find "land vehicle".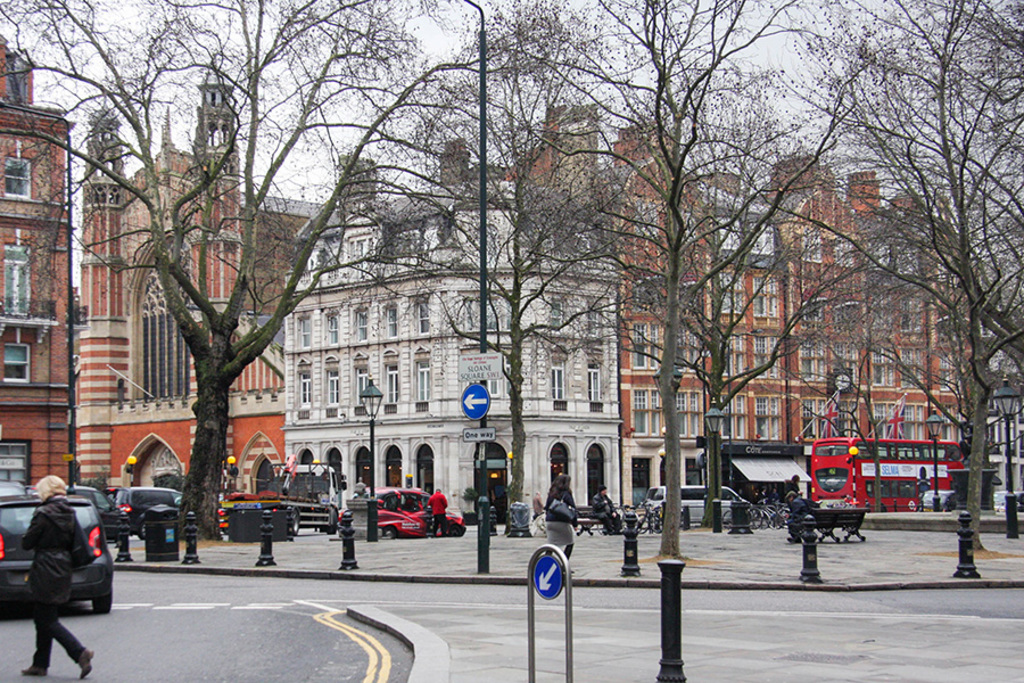
<box>990,493,1023,511</box>.
